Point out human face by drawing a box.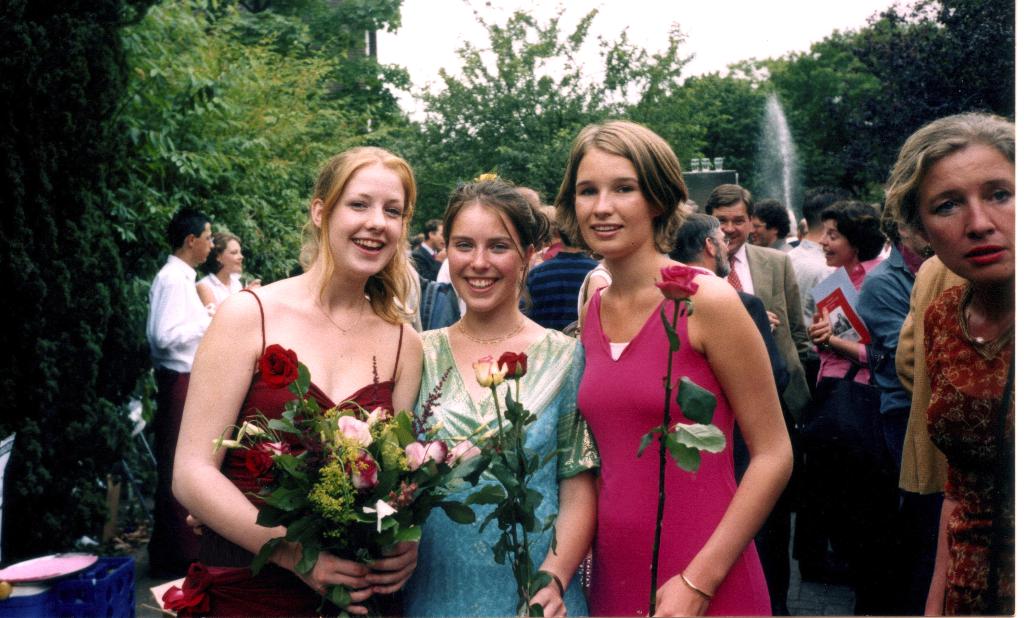
l=445, t=202, r=524, b=314.
